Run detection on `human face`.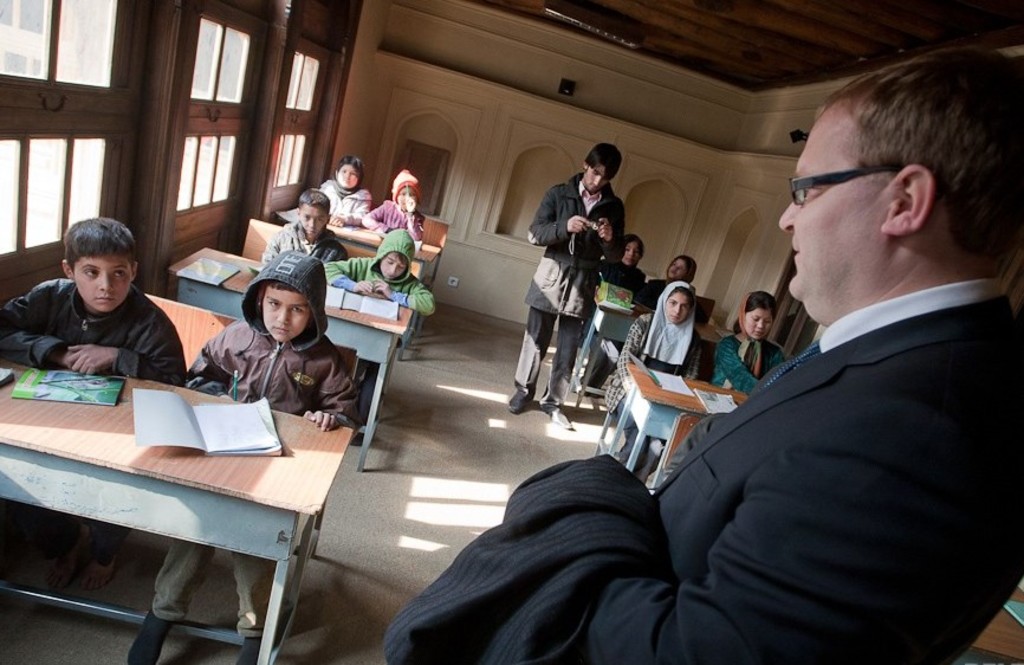
Result: detection(261, 293, 307, 343).
